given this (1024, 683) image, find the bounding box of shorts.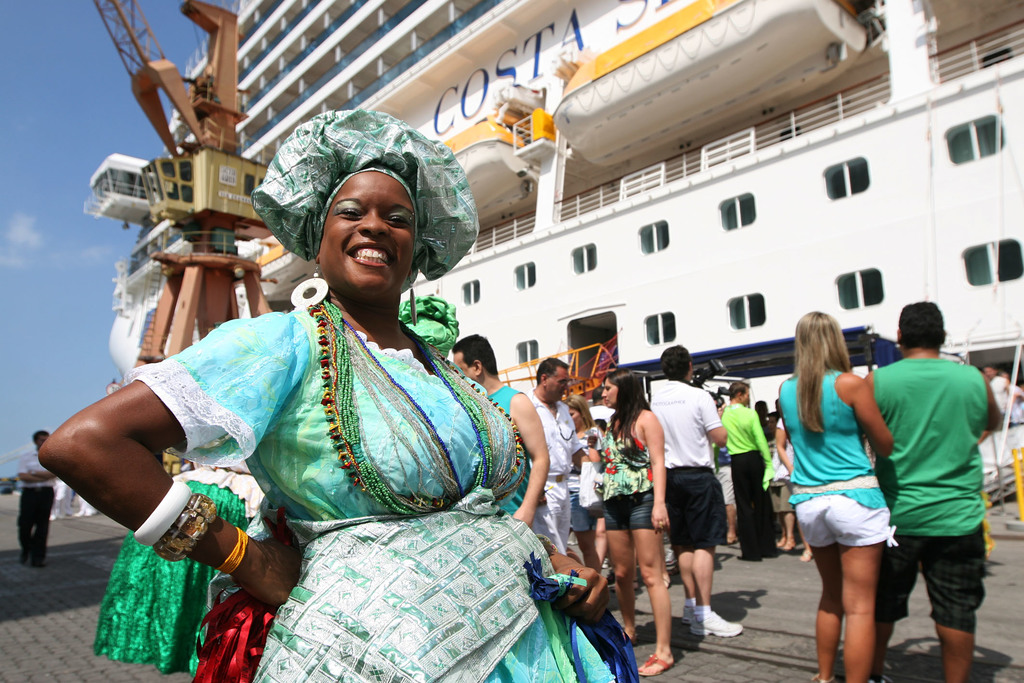
l=565, t=492, r=601, b=532.
